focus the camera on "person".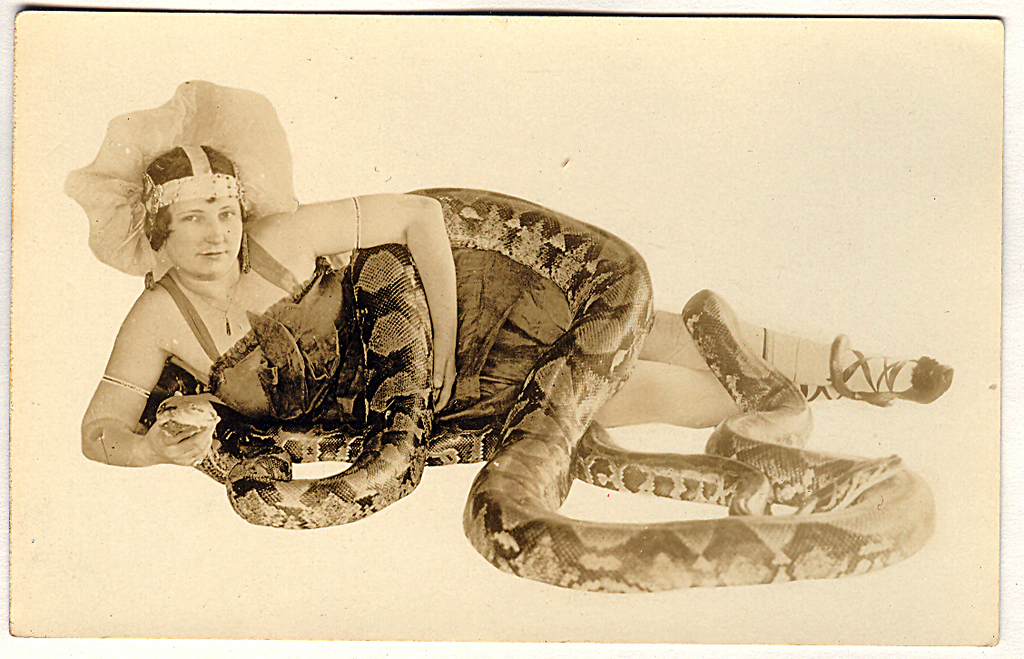
Focus region: <region>81, 149, 951, 464</region>.
